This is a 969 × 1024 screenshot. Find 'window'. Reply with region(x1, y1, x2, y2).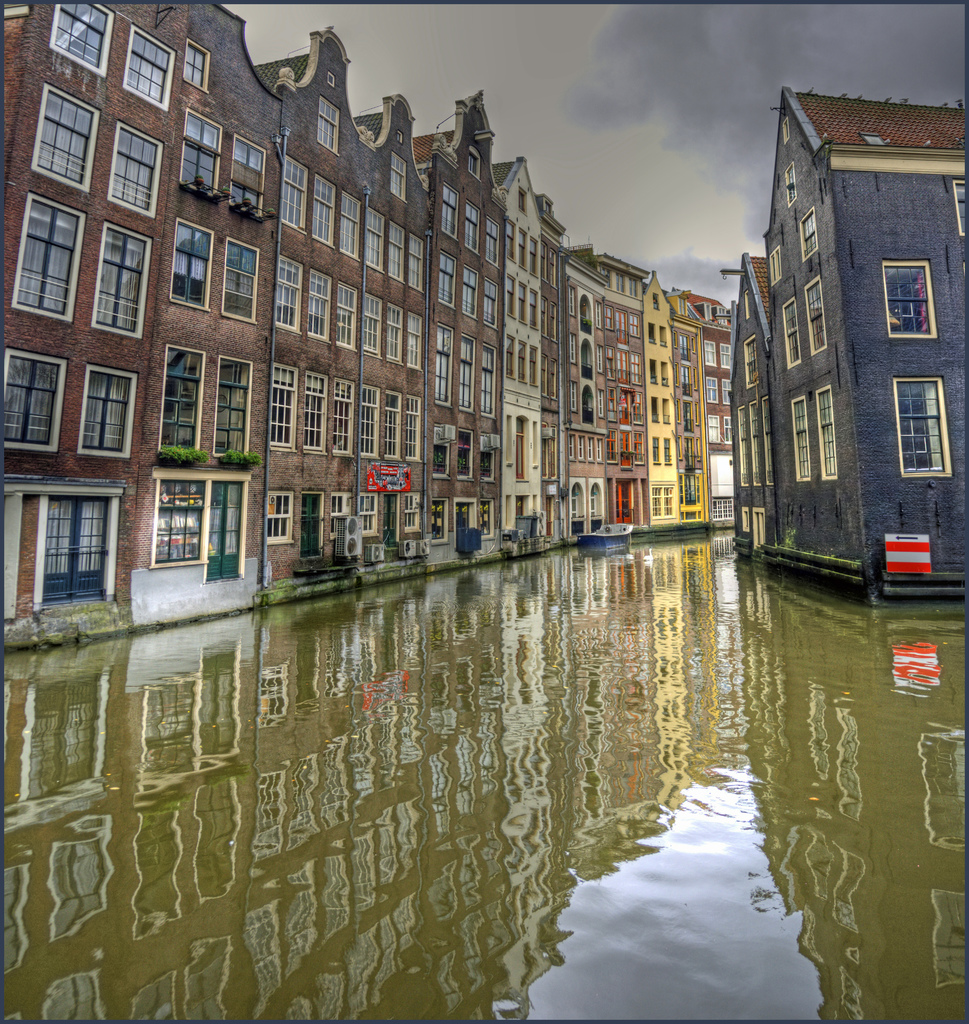
region(403, 236, 422, 297).
